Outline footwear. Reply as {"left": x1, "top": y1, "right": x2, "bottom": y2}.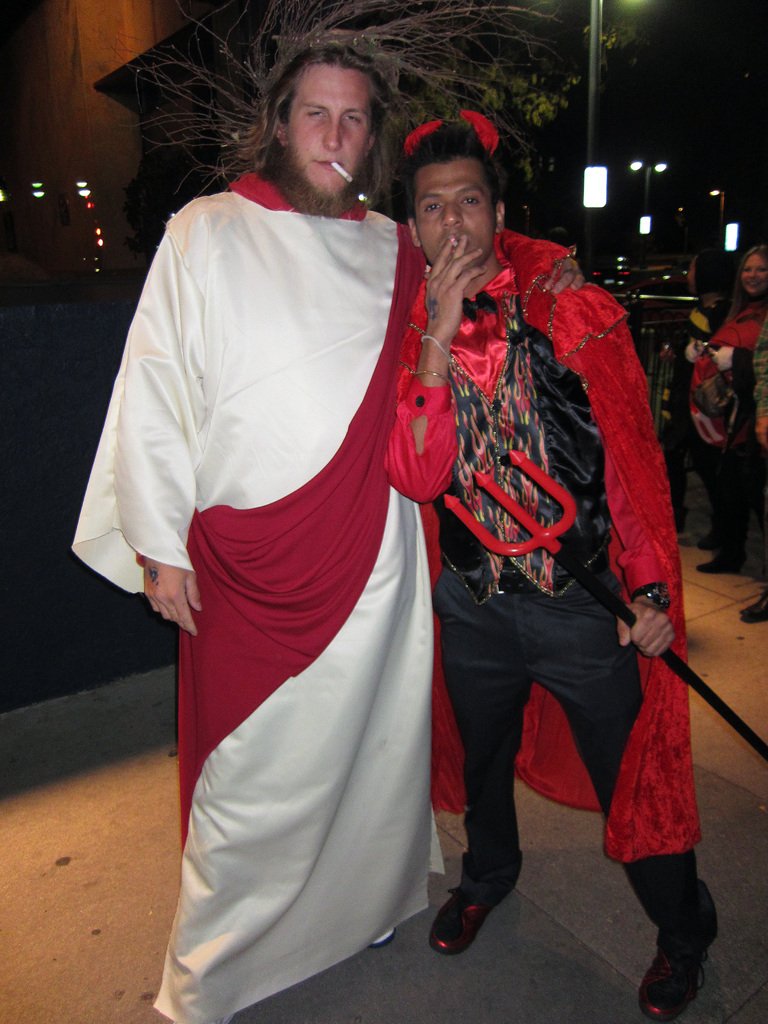
{"left": 699, "top": 534, "right": 713, "bottom": 548}.
